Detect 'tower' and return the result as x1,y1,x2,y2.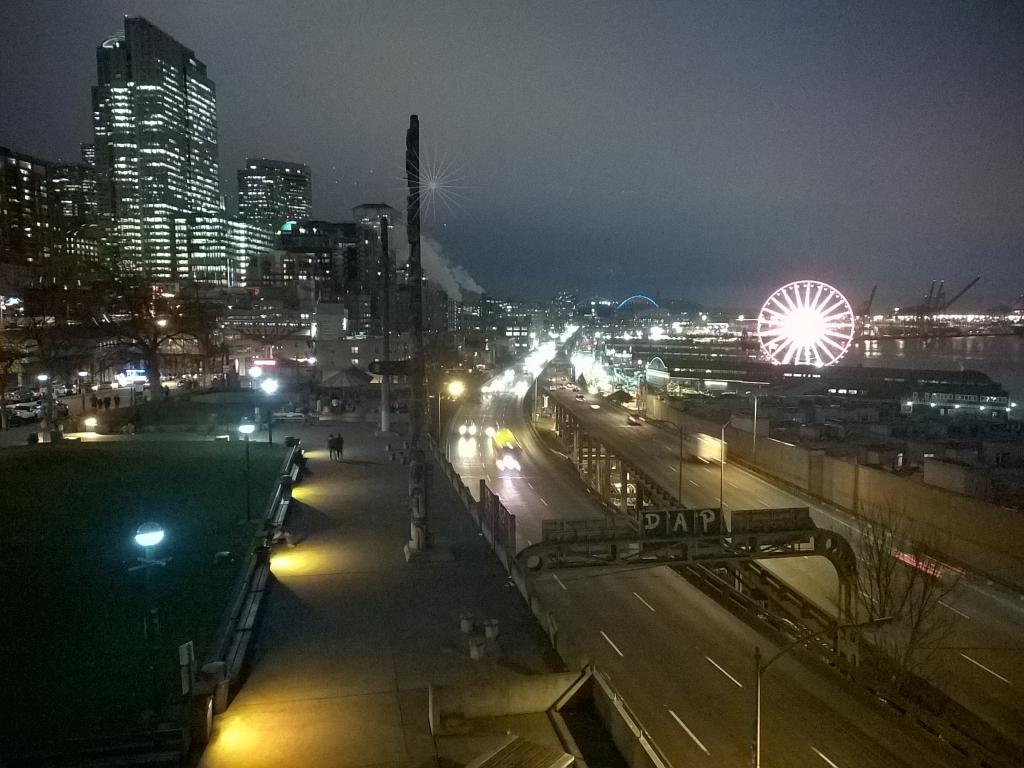
239,170,287,230.
